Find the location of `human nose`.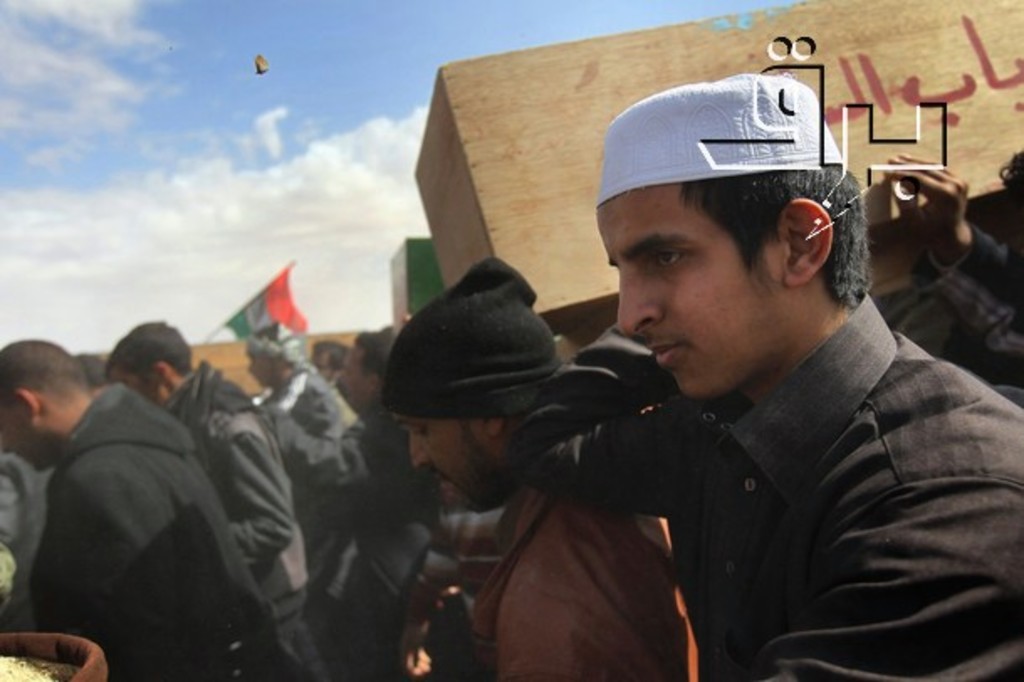
Location: 406/430/435/474.
